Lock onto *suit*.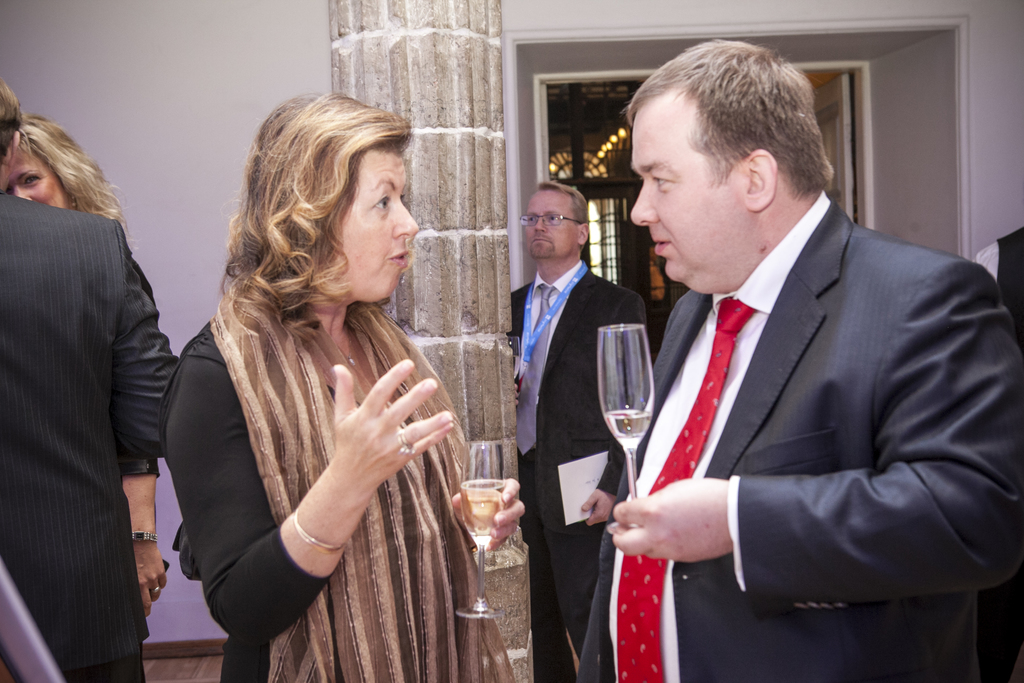
Locked: 0, 188, 182, 682.
